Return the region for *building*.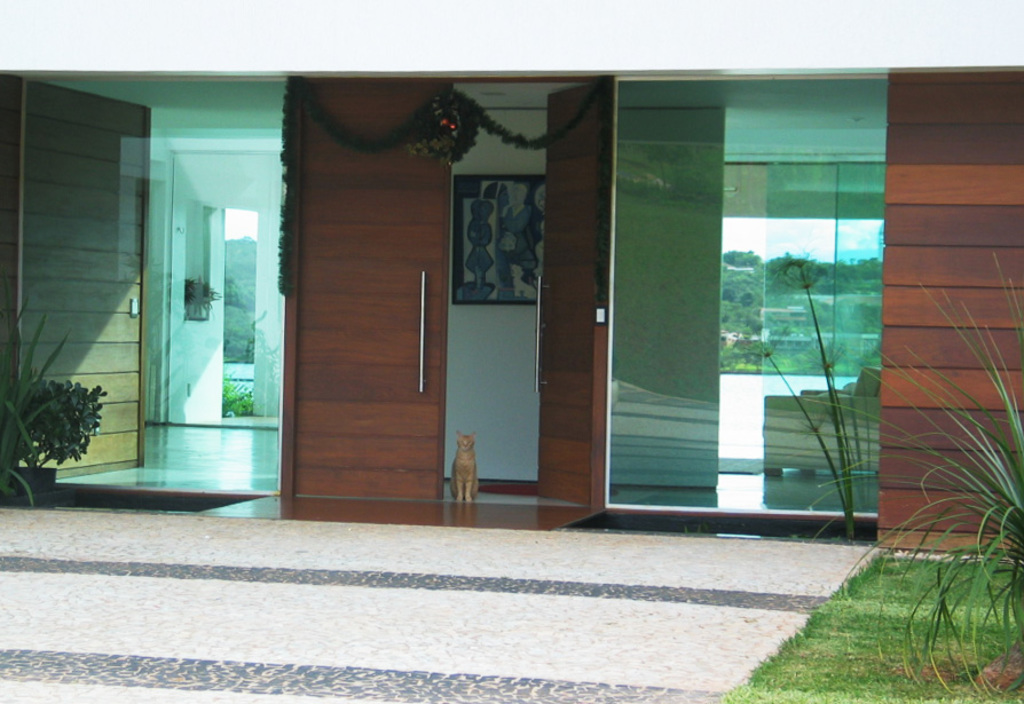
<region>1, 74, 1016, 557</region>.
